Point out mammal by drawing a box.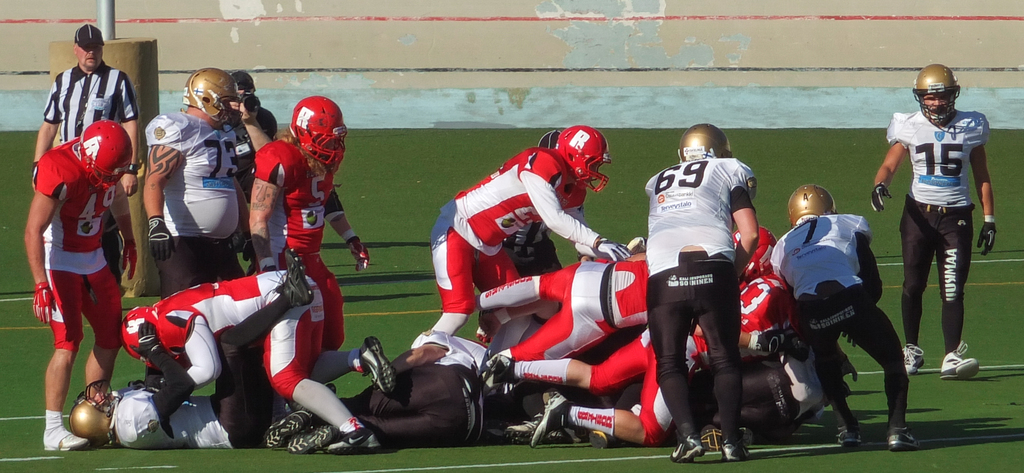
[66,247,312,457].
